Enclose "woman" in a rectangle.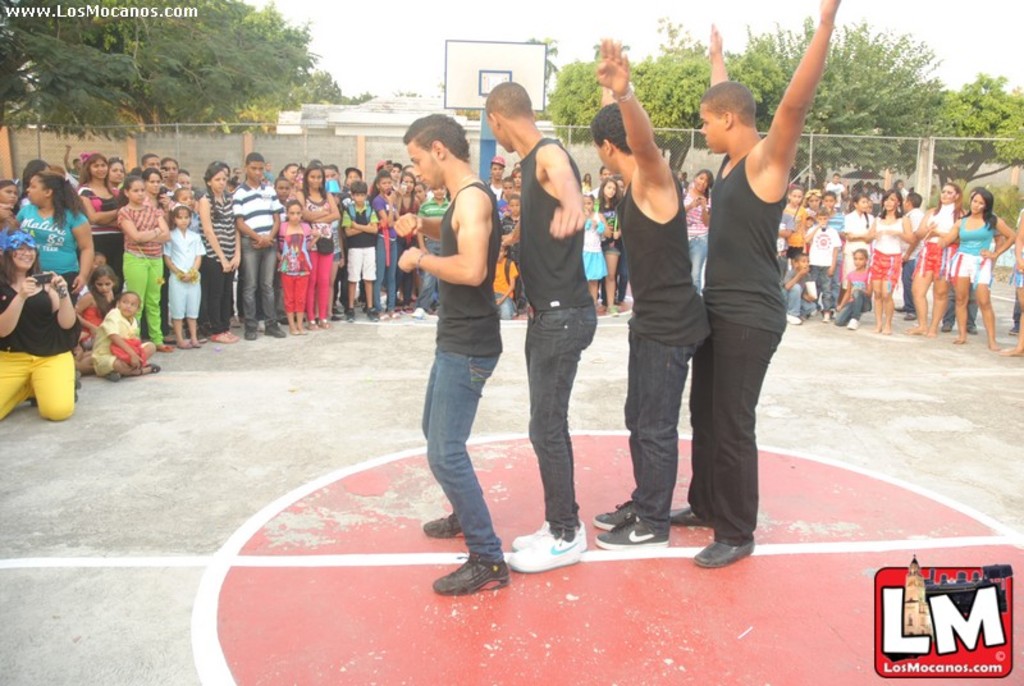
BBox(77, 152, 128, 288).
